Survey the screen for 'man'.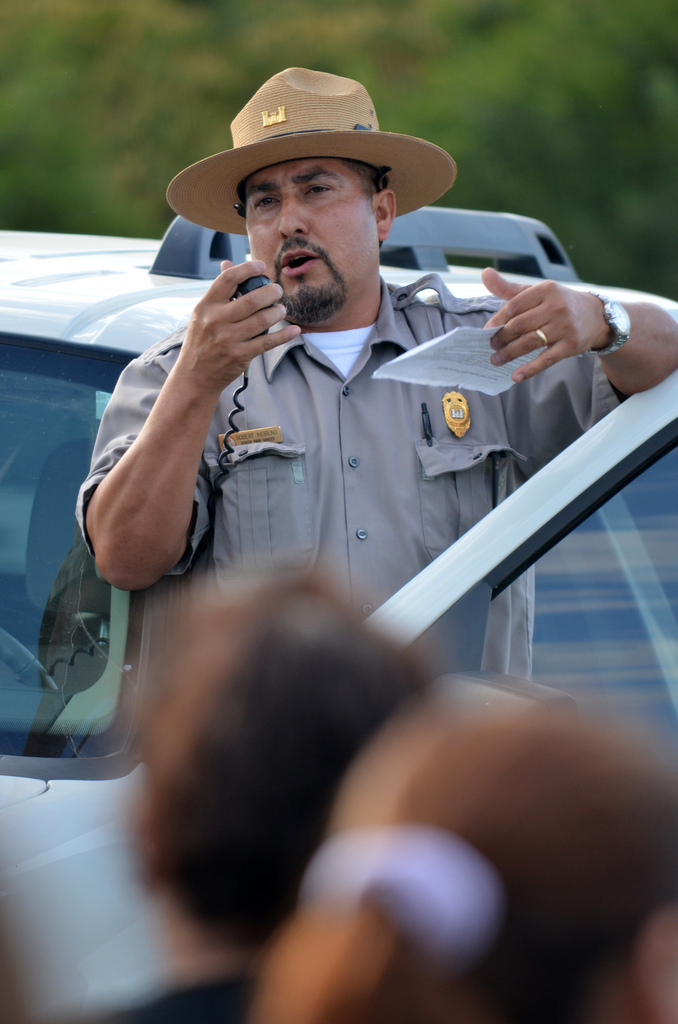
Survey found: 100,52,637,882.
